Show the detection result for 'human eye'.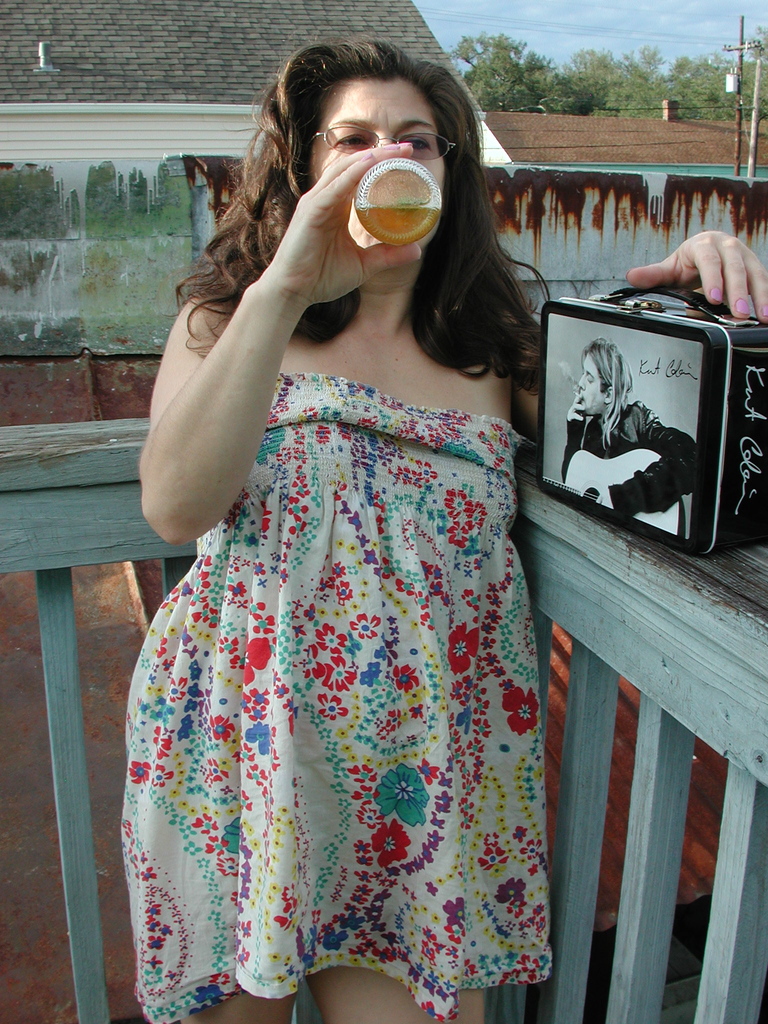
396:130:441:153.
